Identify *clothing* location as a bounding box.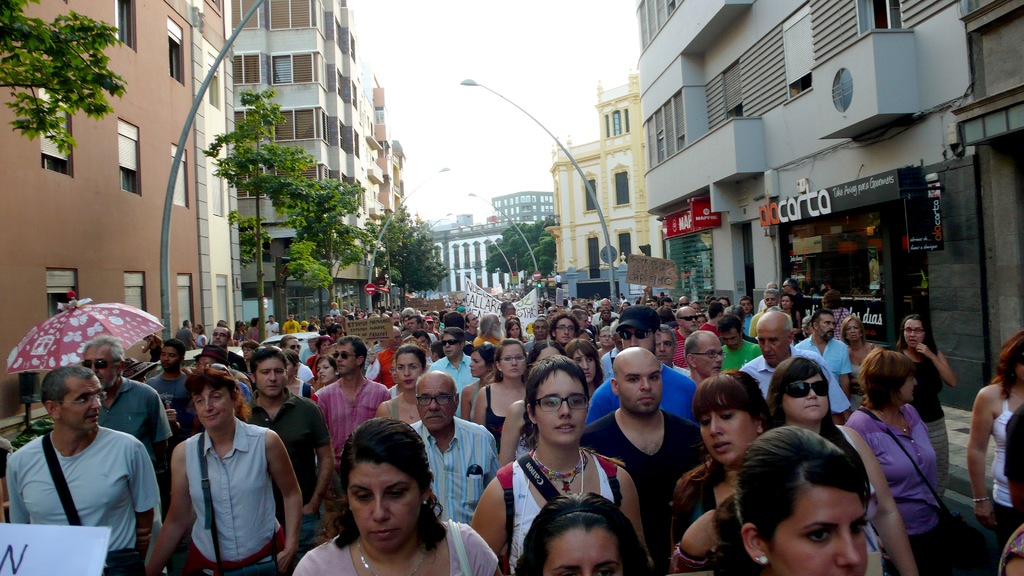
492:448:616:575.
